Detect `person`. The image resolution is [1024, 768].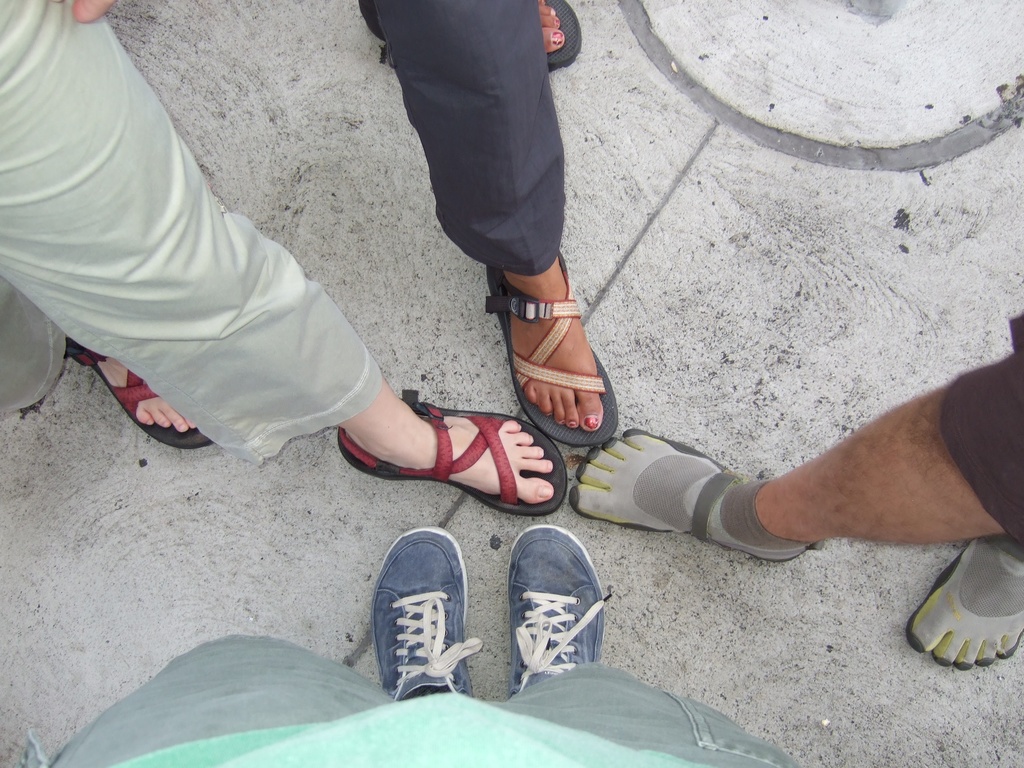
0:0:575:523.
